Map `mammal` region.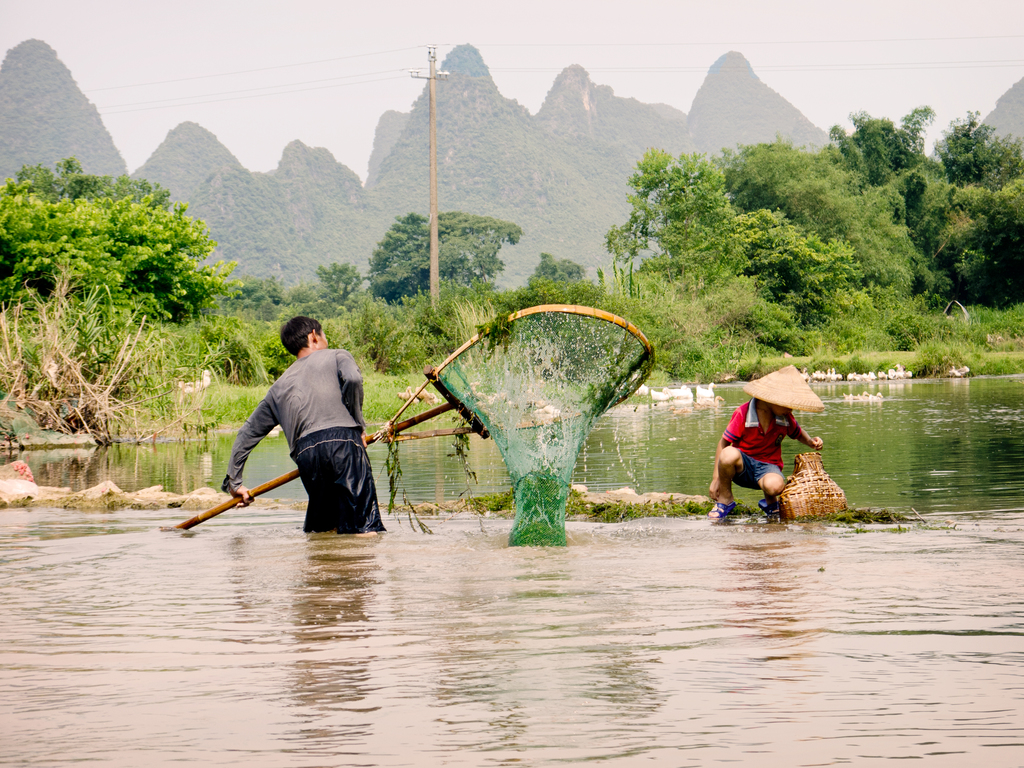
Mapped to [222,305,364,554].
